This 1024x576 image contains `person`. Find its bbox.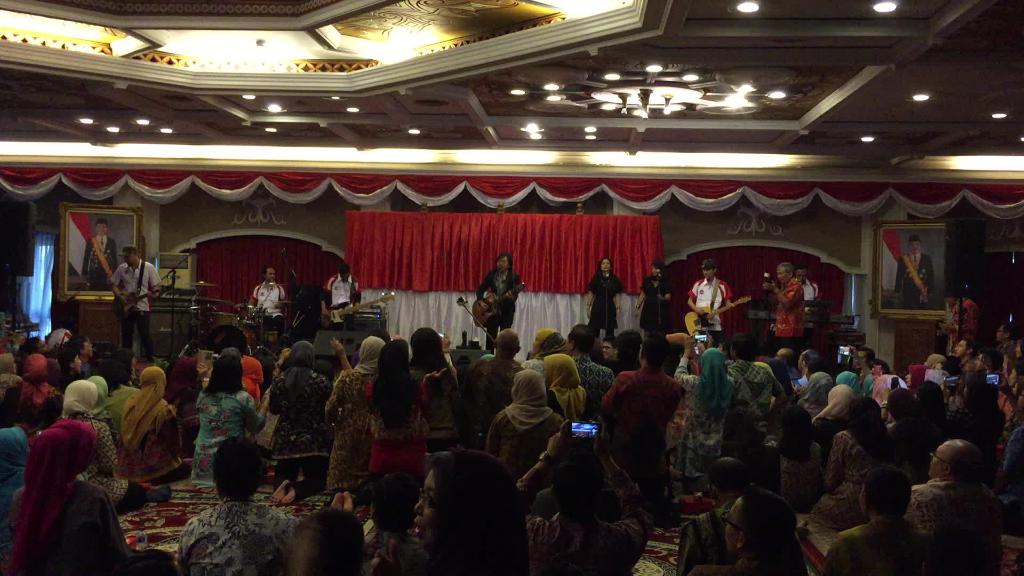
bbox=(56, 377, 148, 516).
